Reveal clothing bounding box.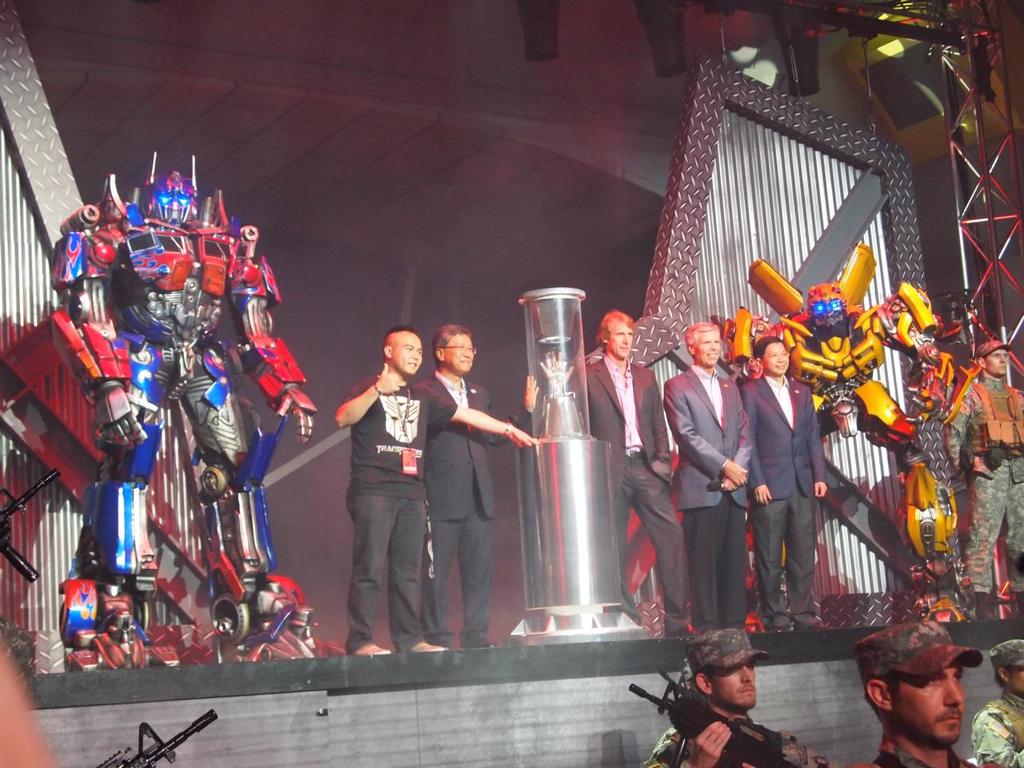
Revealed: bbox=(326, 314, 438, 650).
